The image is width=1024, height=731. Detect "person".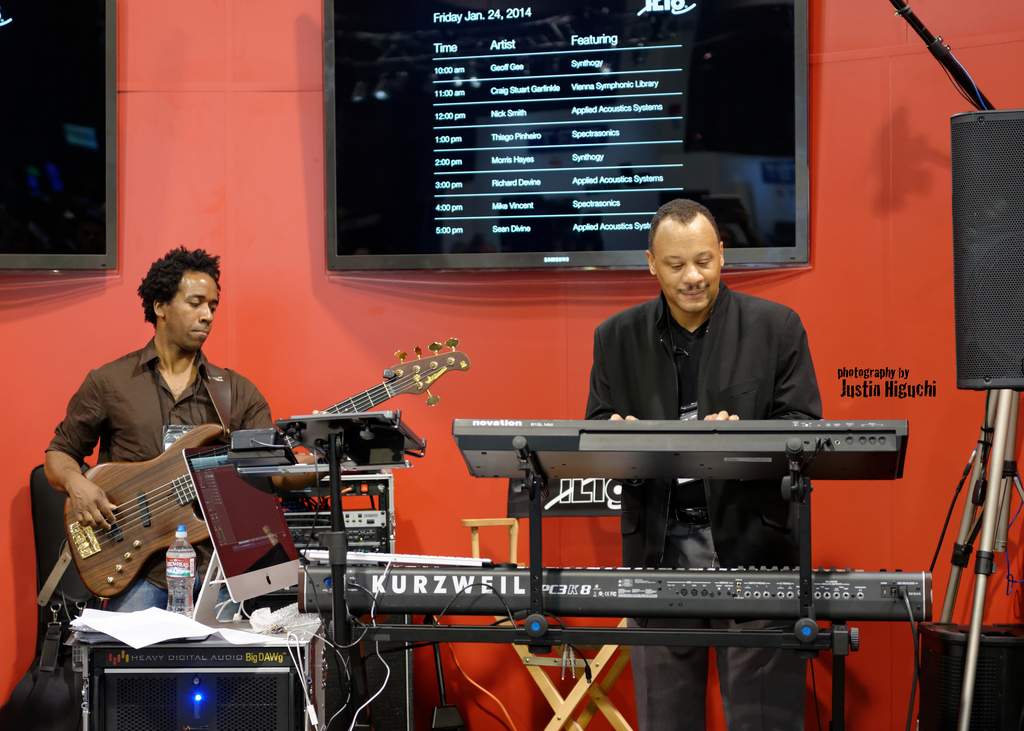
Detection: (x1=35, y1=246, x2=293, y2=632).
